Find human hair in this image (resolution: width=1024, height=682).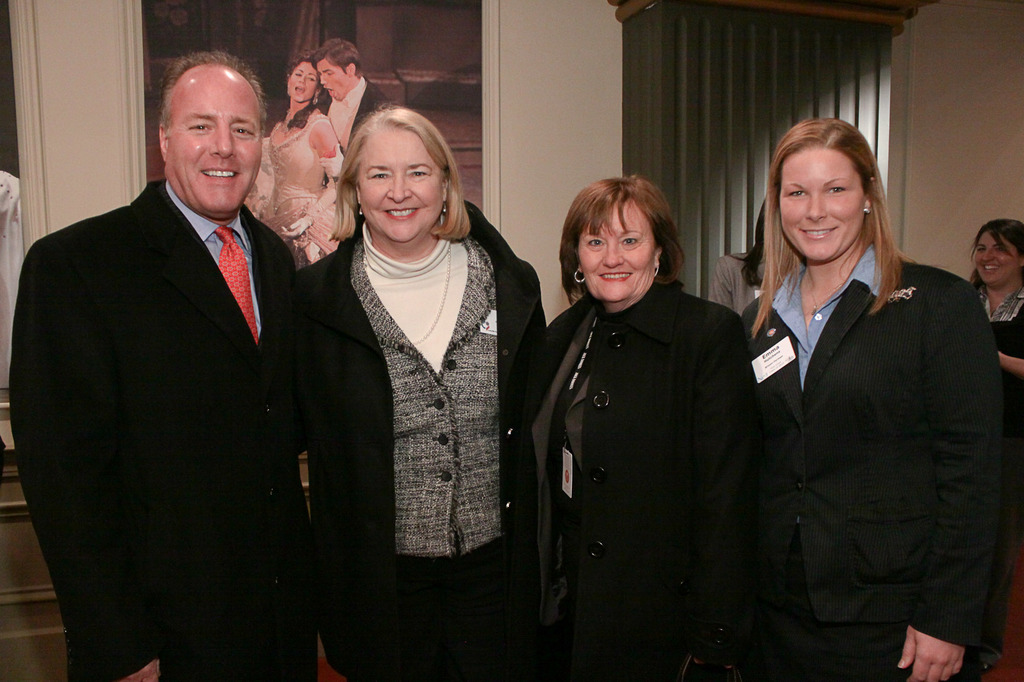
<bbox>312, 39, 365, 86</bbox>.
